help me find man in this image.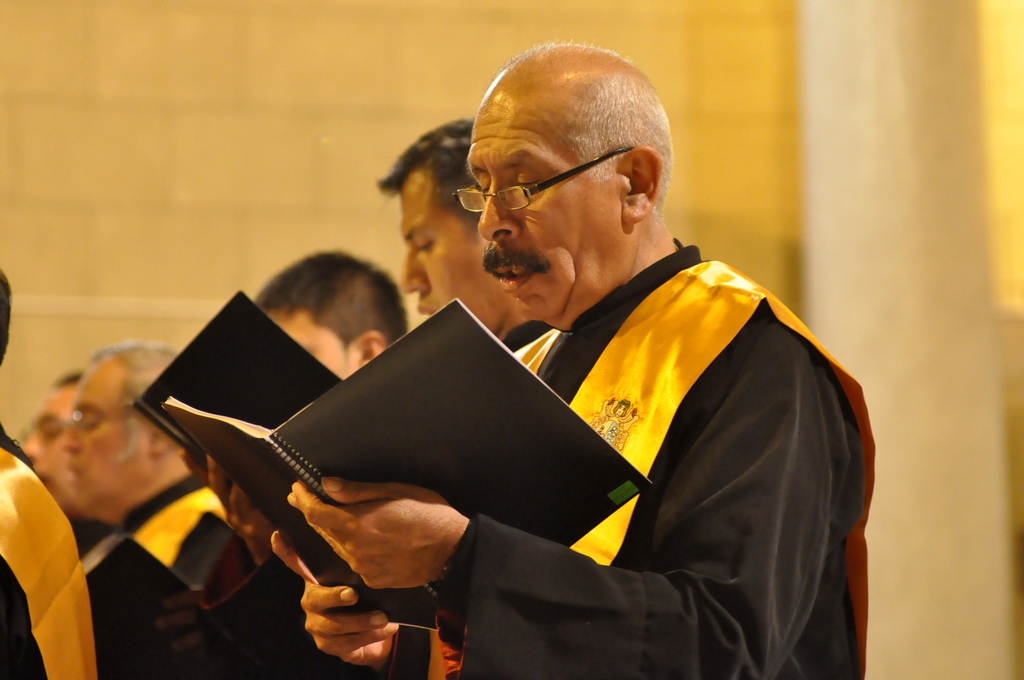
Found it: 241, 247, 413, 679.
